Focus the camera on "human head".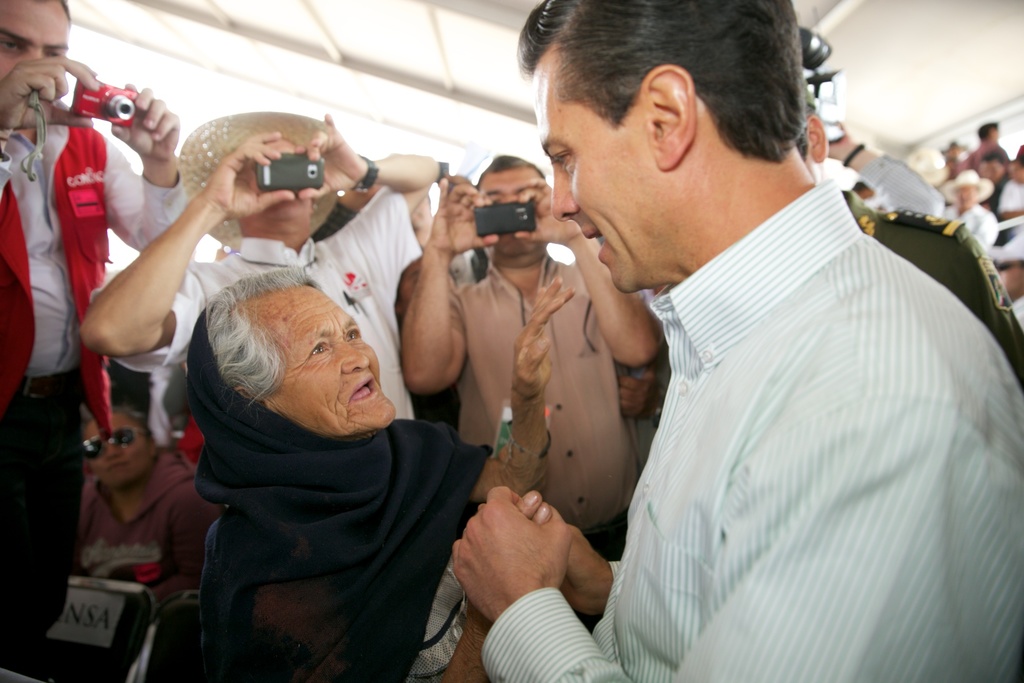
Focus region: left=801, top=111, right=829, bottom=165.
